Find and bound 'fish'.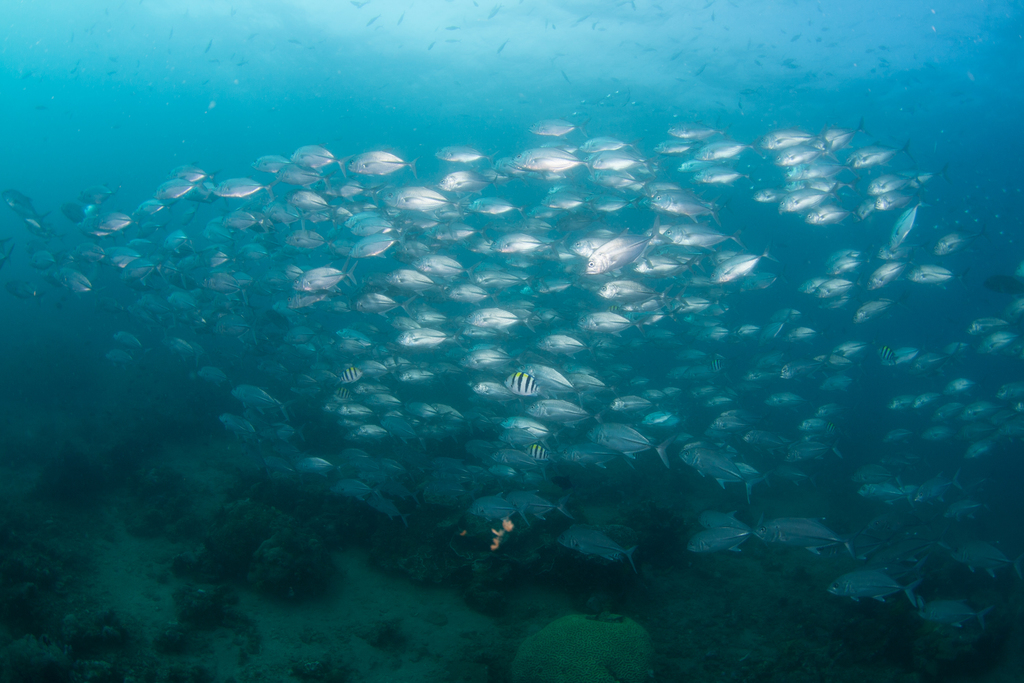
Bound: {"x1": 904, "y1": 259, "x2": 954, "y2": 285}.
